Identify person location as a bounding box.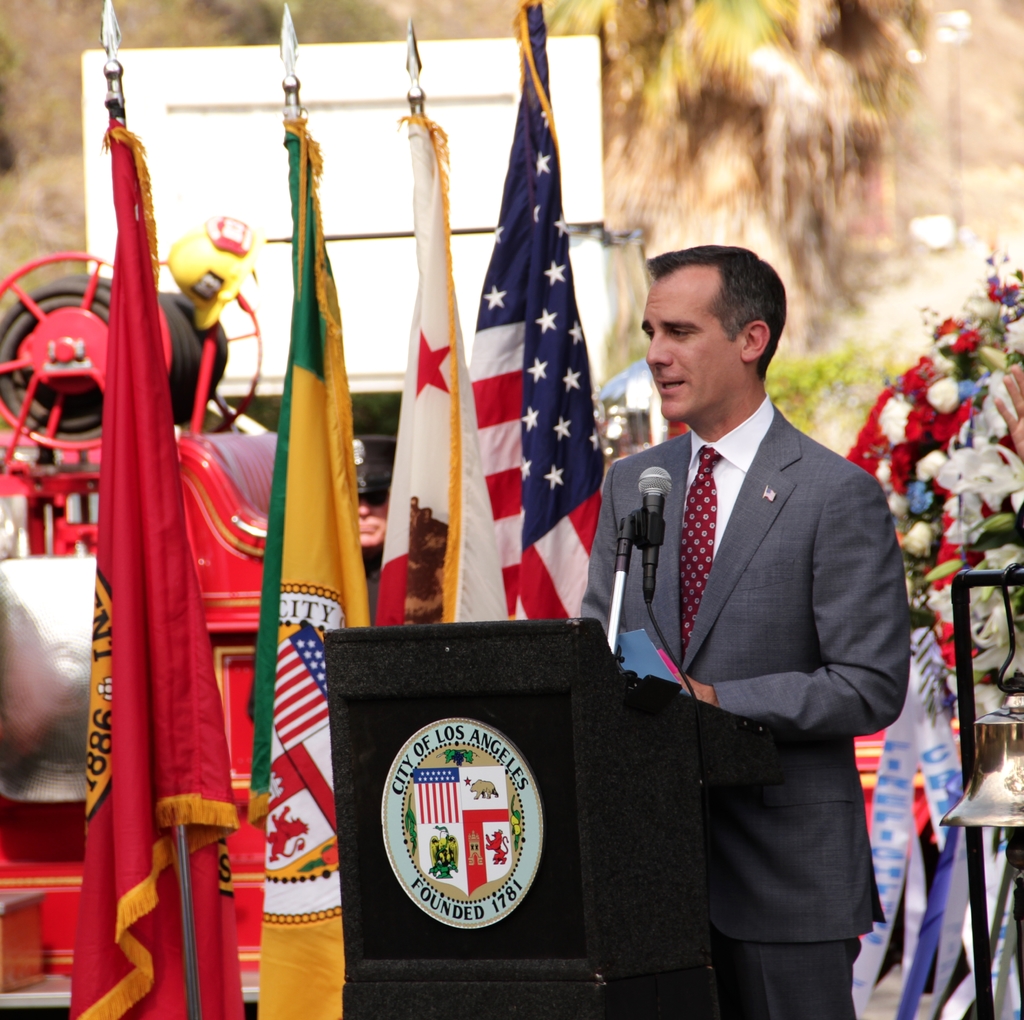
[582, 192, 892, 1019].
